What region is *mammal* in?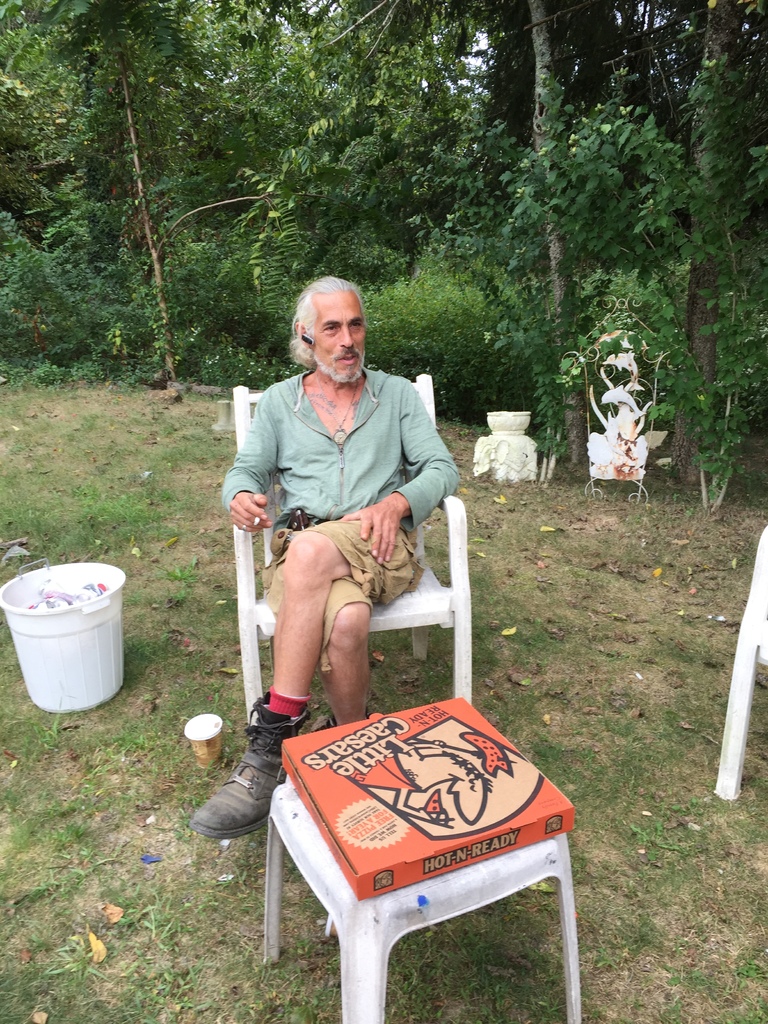
(x1=205, y1=333, x2=475, y2=893).
